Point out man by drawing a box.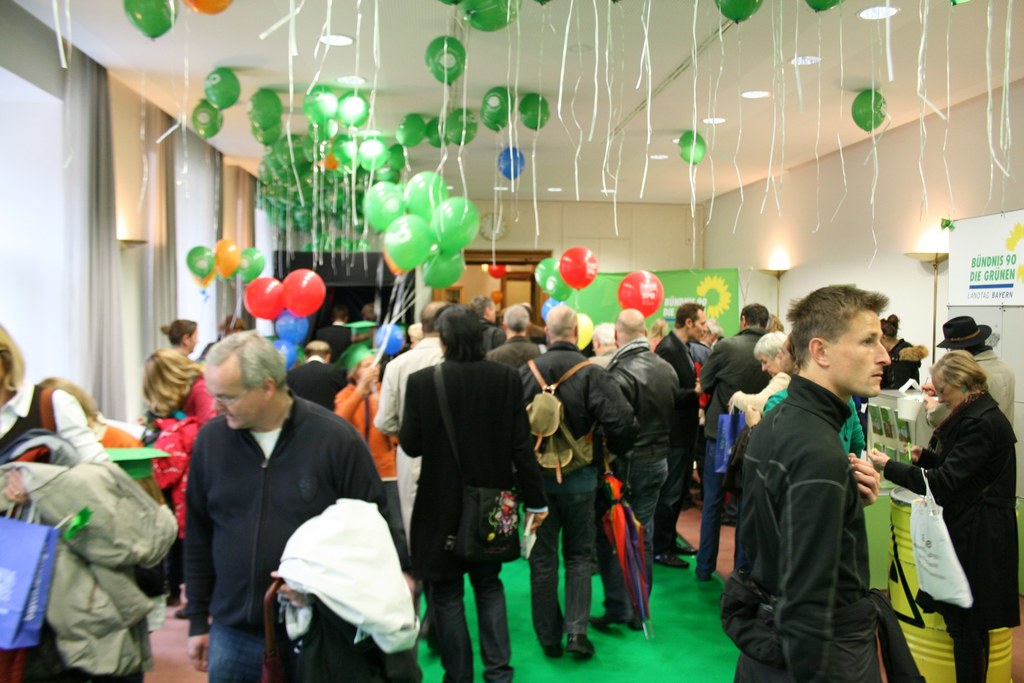
crop(655, 299, 708, 566).
